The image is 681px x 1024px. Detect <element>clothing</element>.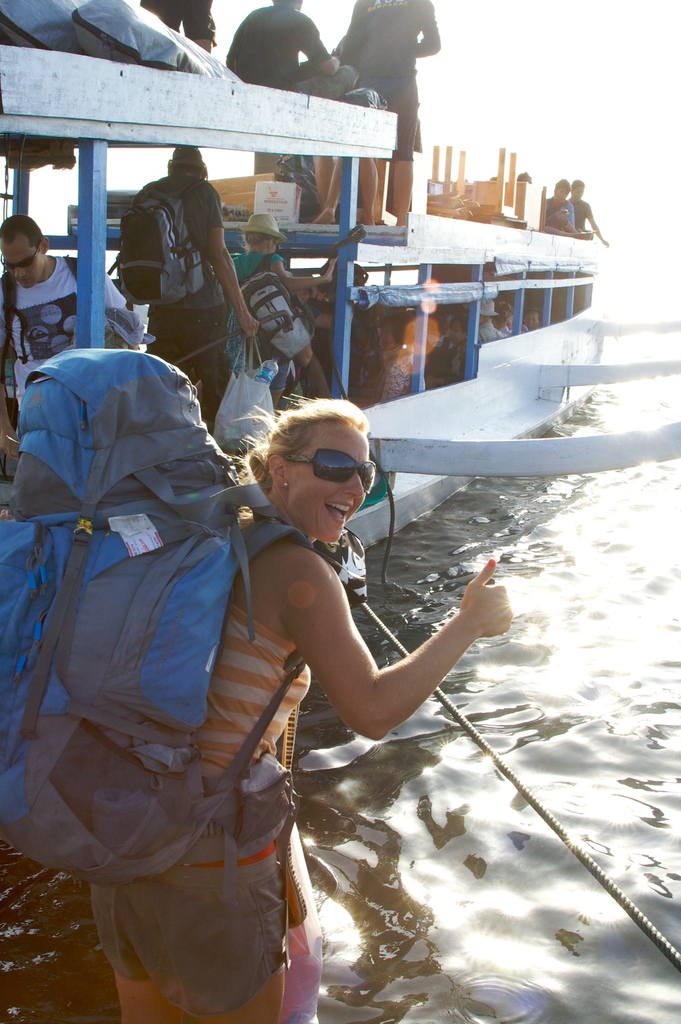
Detection: (left=568, top=188, right=603, bottom=236).
